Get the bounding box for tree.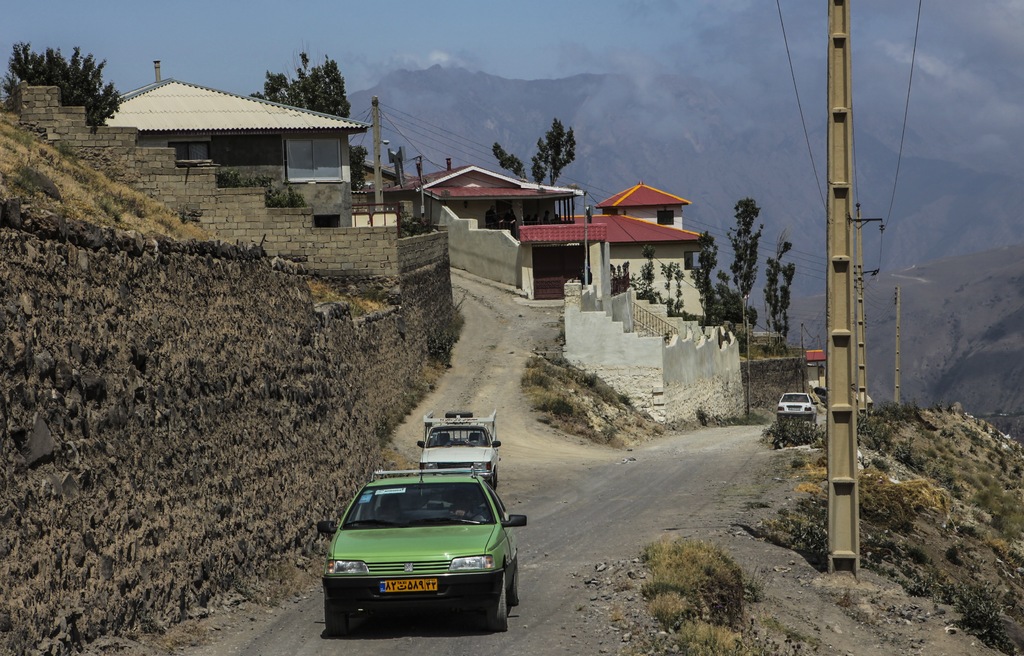
{"left": 0, "top": 38, "right": 125, "bottom": 131}.
